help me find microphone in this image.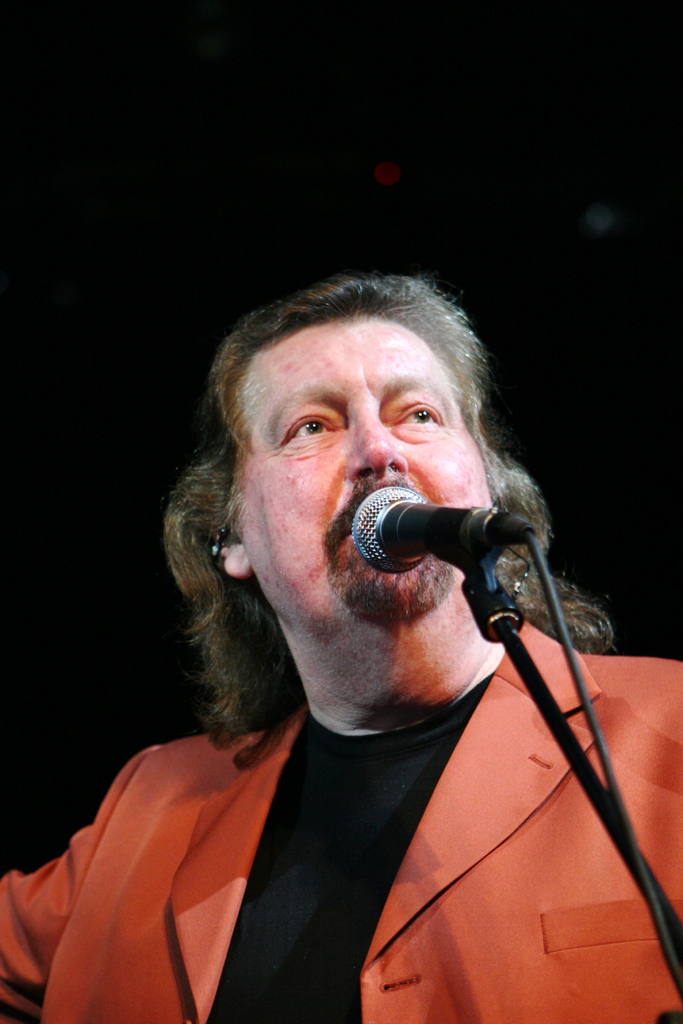
Found it: l=351, t=478, r=539, b=578.
